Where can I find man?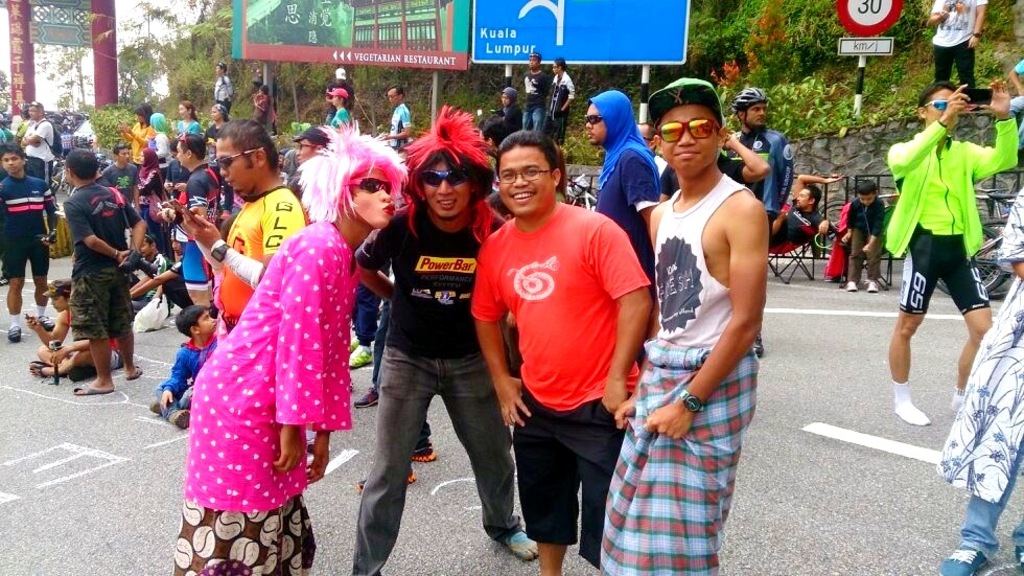
You can find it at 719/82/796/364.
